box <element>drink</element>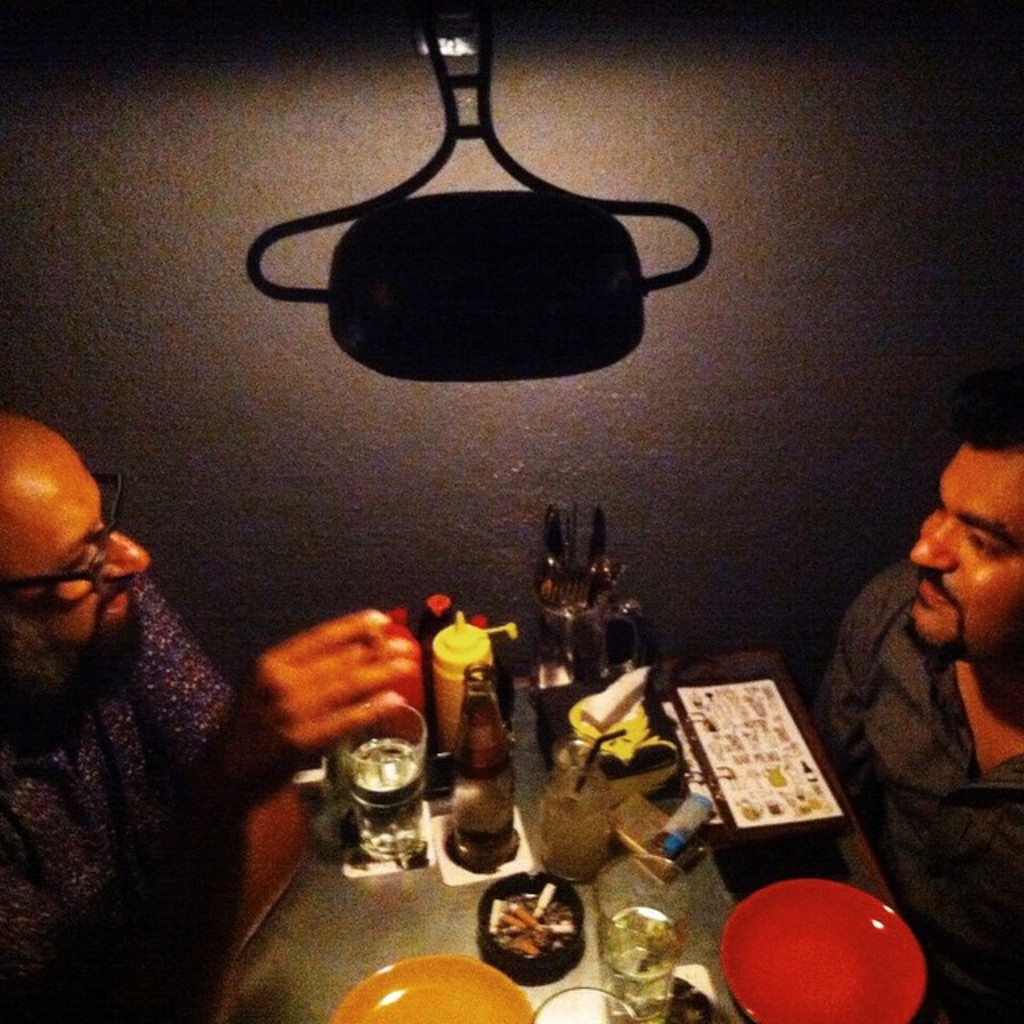
450,696,509,859
